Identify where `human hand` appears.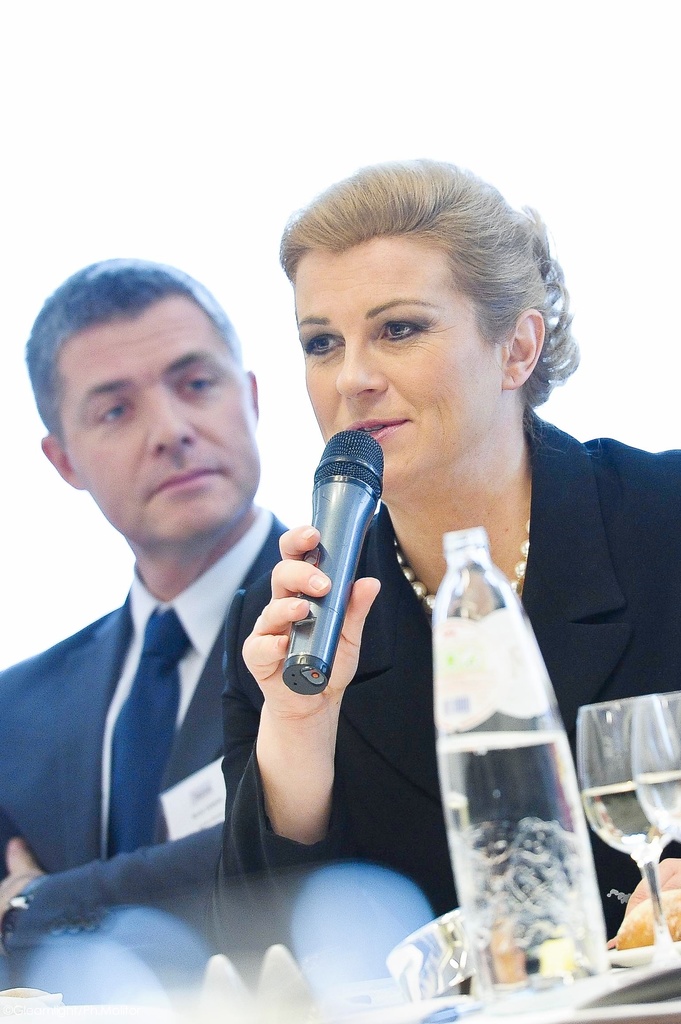
Appears at locate(620, 853, 680, 925).
